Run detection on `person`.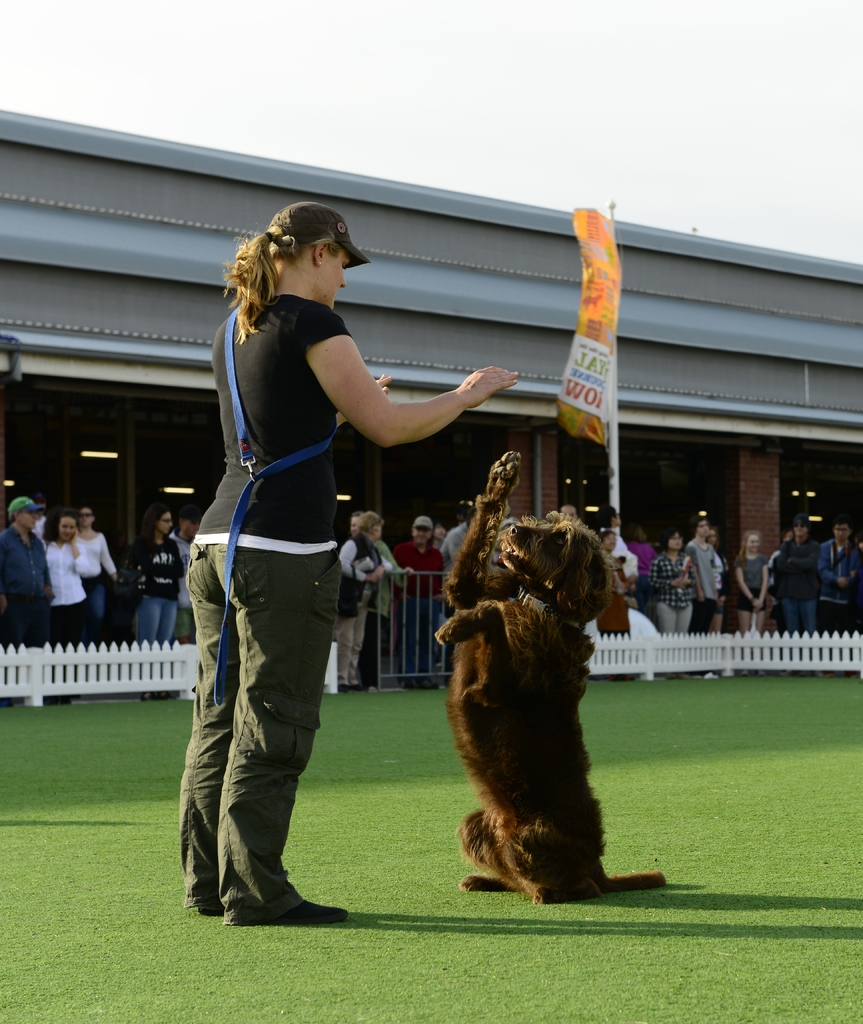
Result: 595,532,632,636.
